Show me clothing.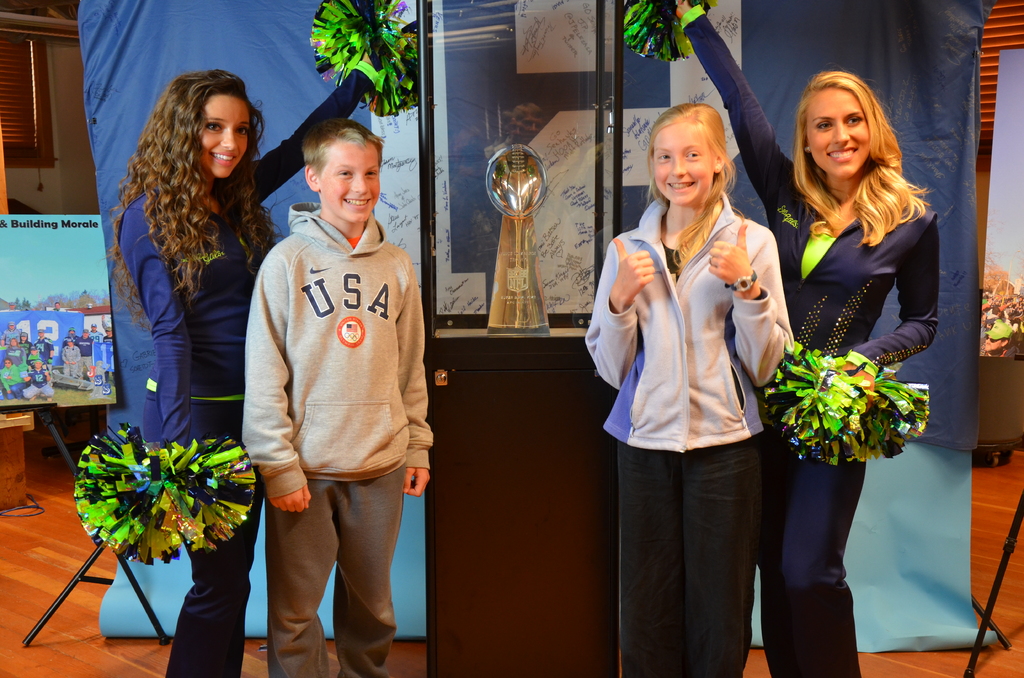
clothing is here: [left=676, top=6, right=938, bottom=677].
